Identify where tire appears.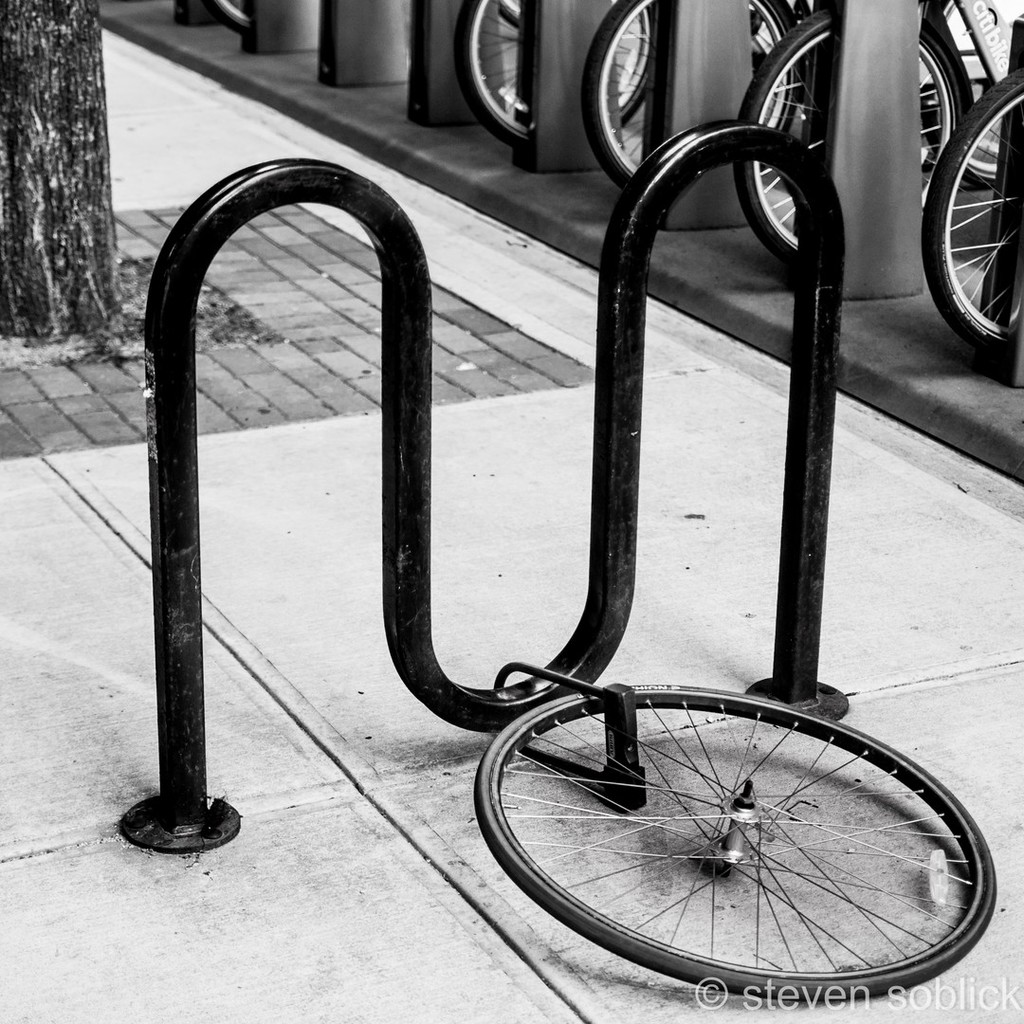
Appears at BBox(923, 0, 1023, 188).
